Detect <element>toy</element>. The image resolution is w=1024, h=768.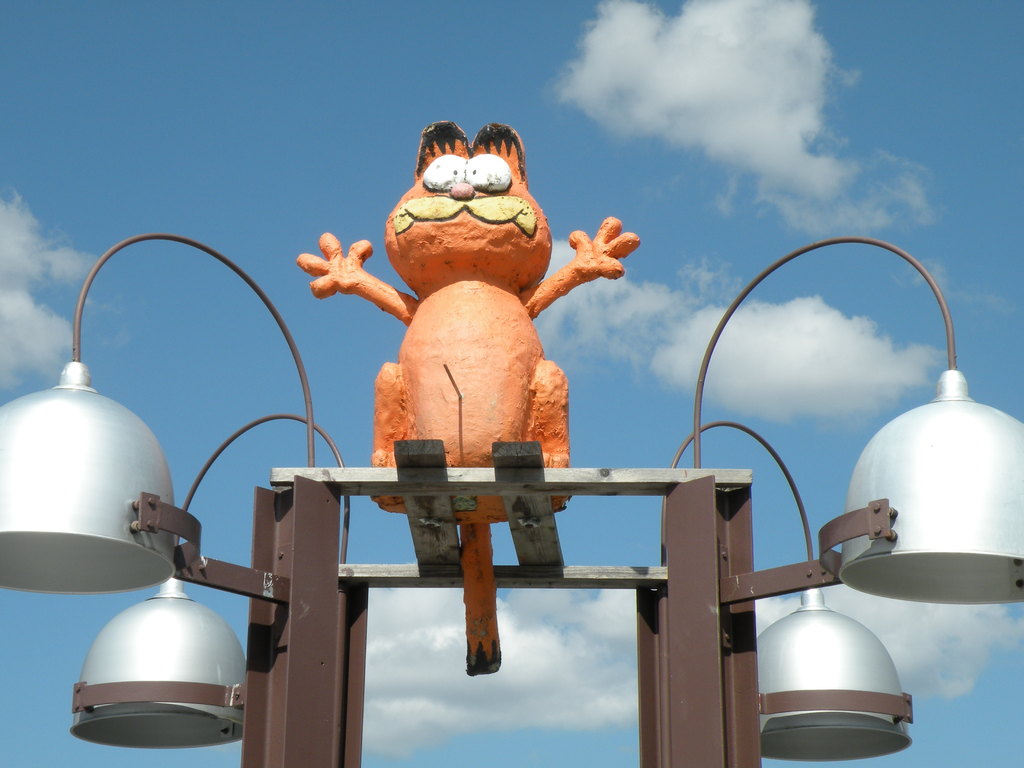
(left=351, top=139, right=660, bottom=598).
